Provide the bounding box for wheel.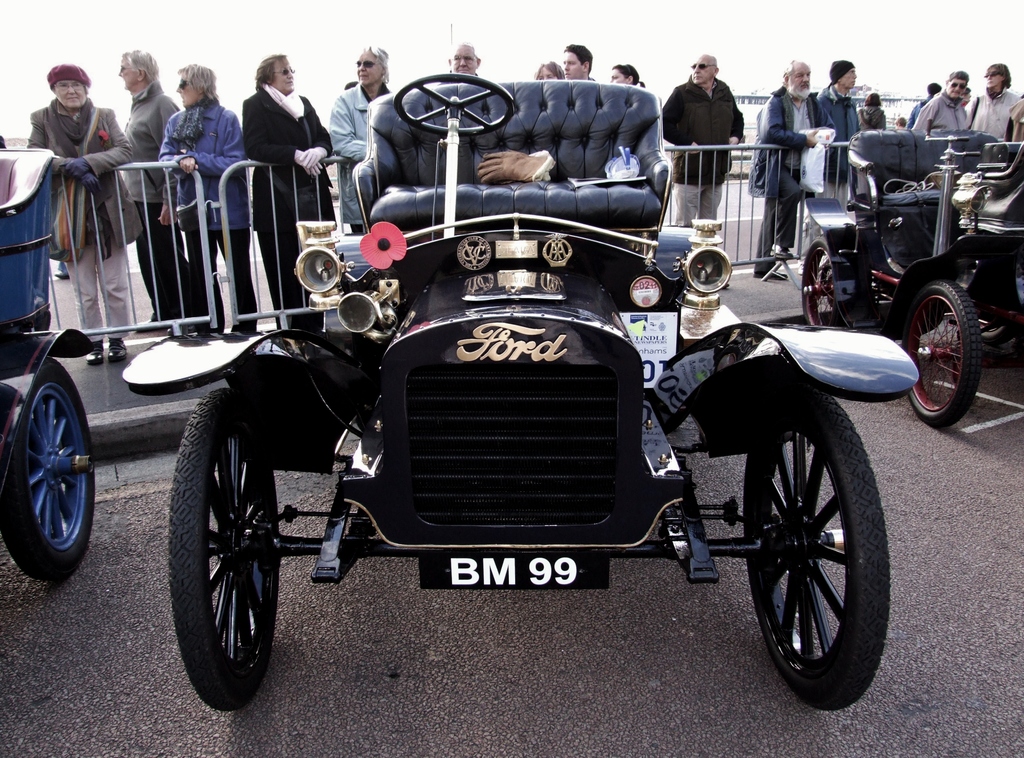
<region>169, 389, 285, 712</region>.
